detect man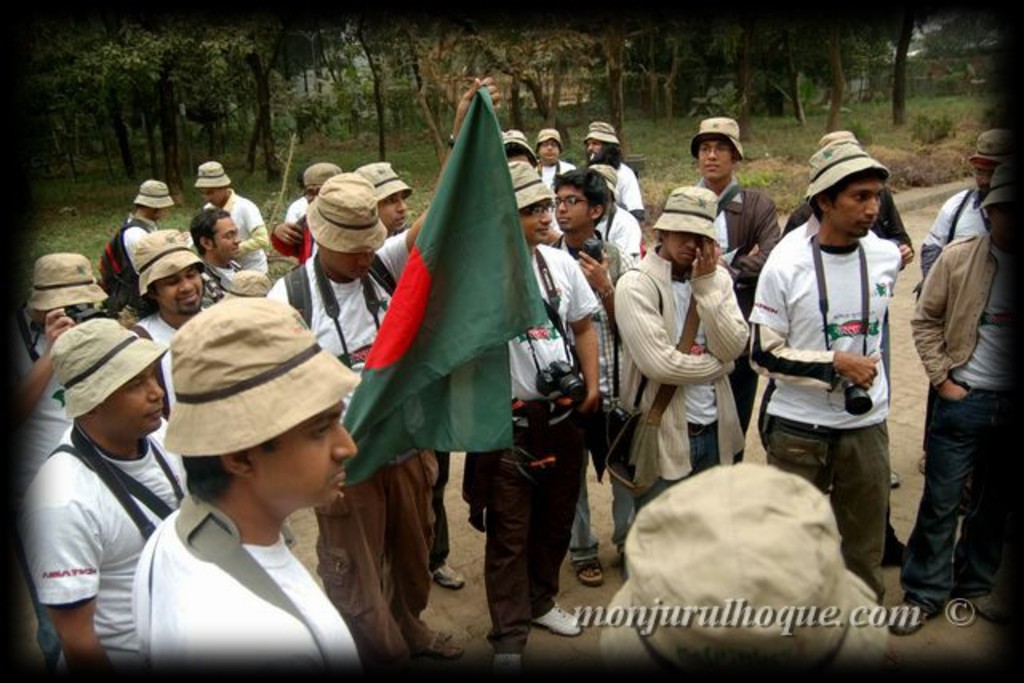
region(13, 243, 107, 496)
